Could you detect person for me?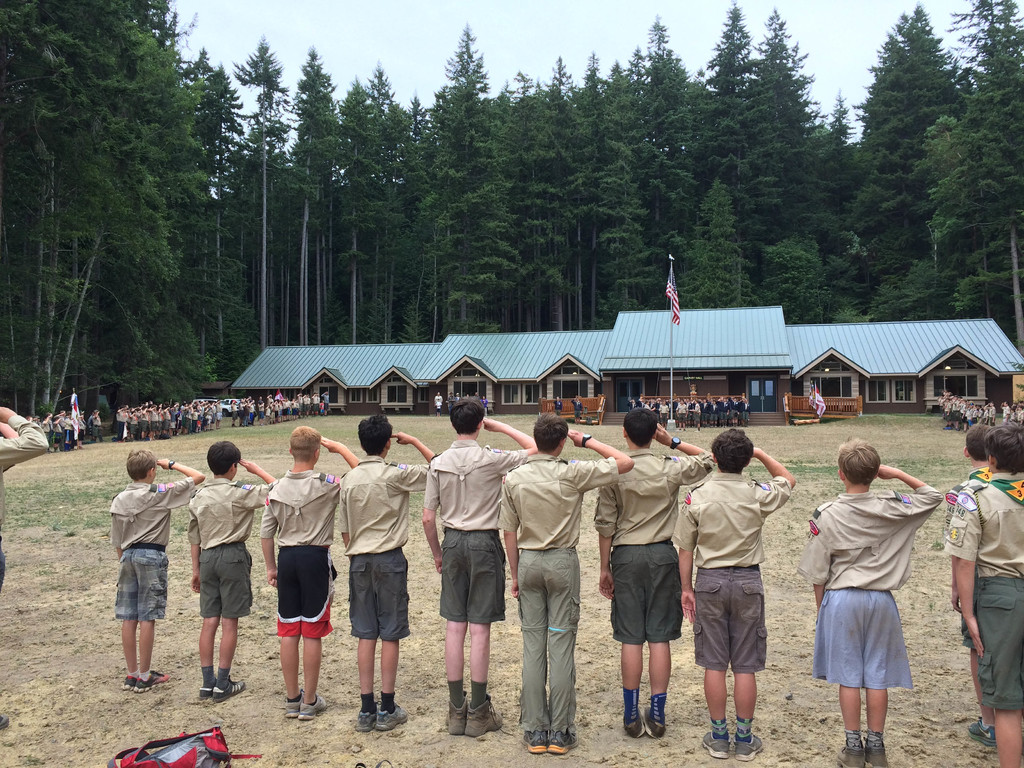
Detection result: box=[100, 448, 174, 702].
